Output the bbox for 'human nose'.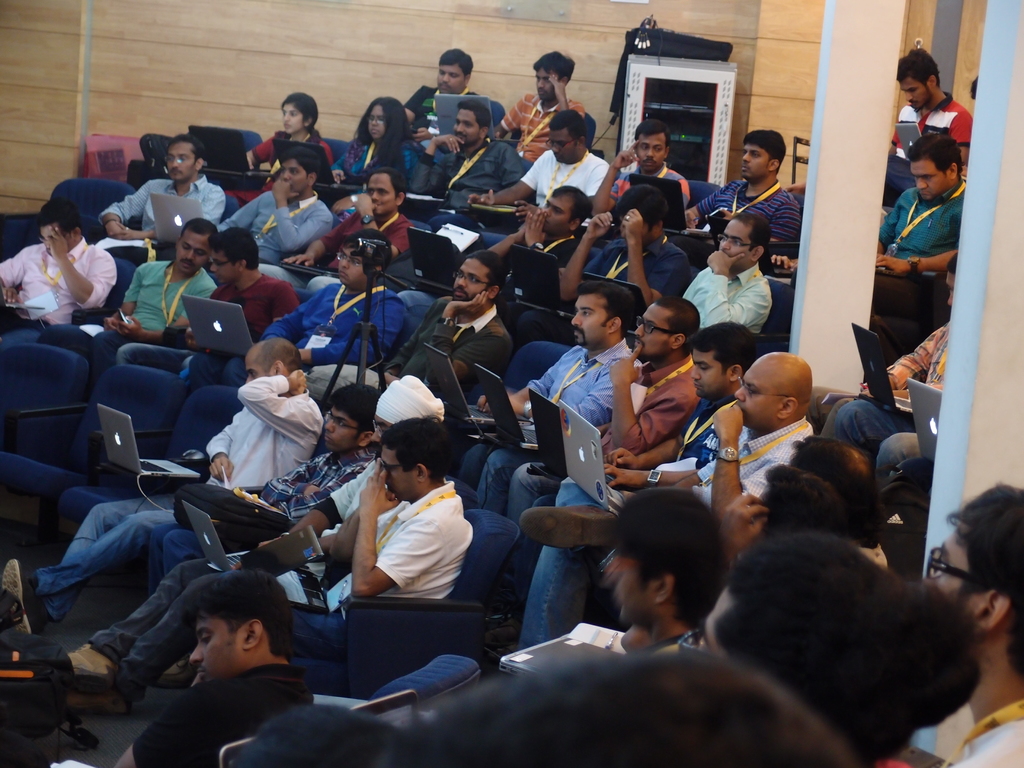
detection(718, 241, 728, 252).
